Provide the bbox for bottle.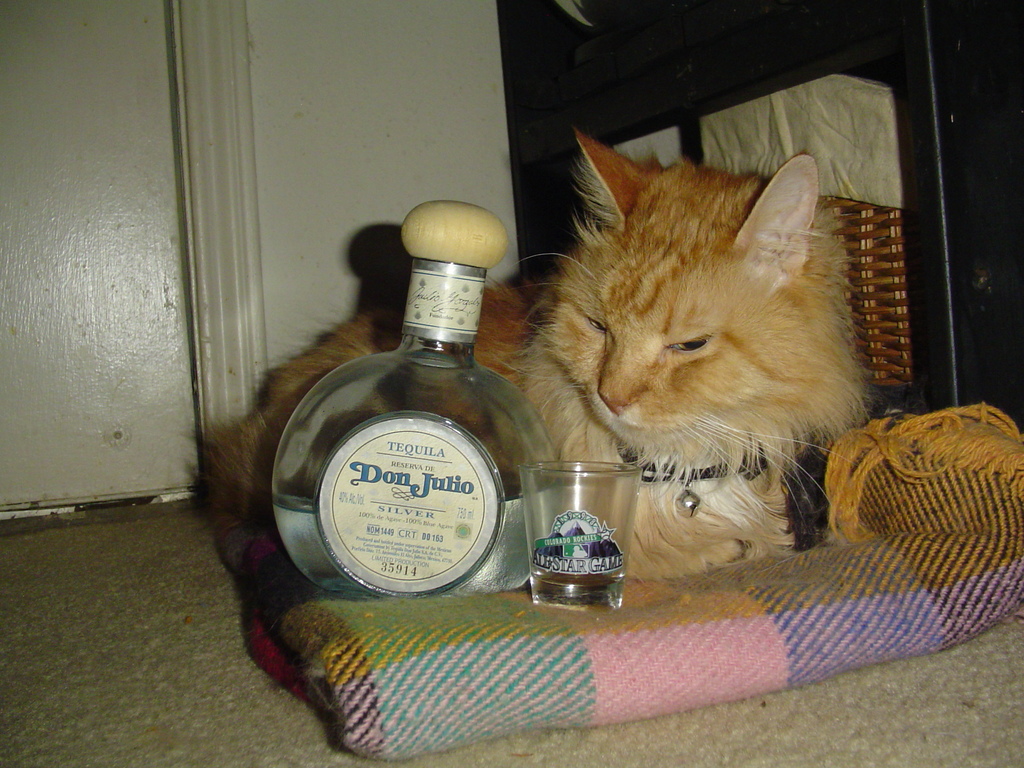
x1=274 y1=203 x2=565 y2=605.
